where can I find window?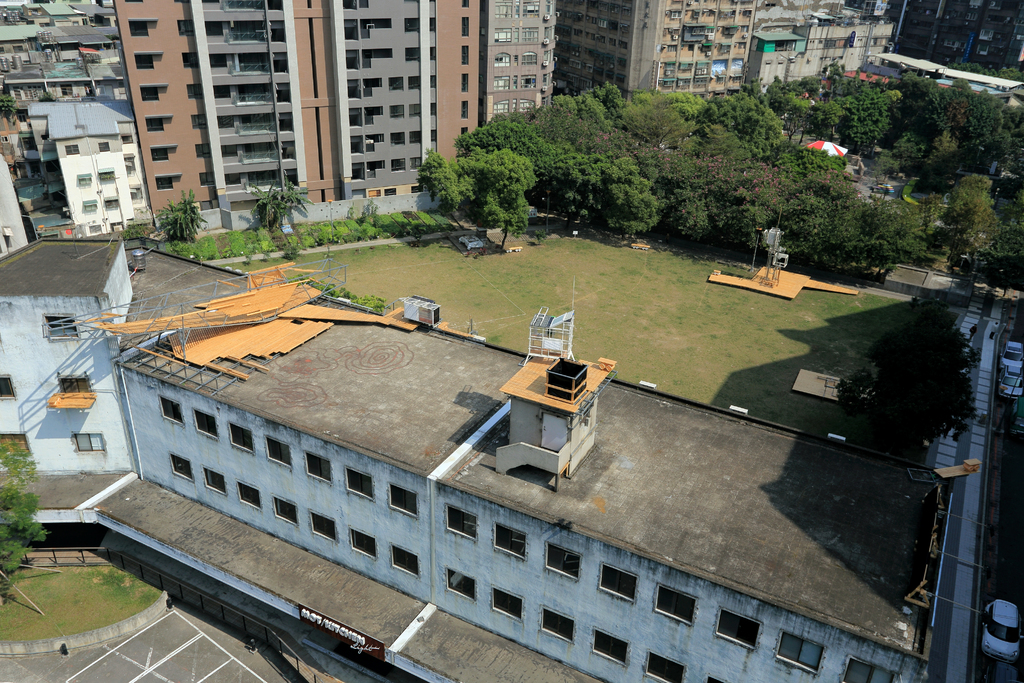
You can find it at crop(120, 157, 132, 177).
